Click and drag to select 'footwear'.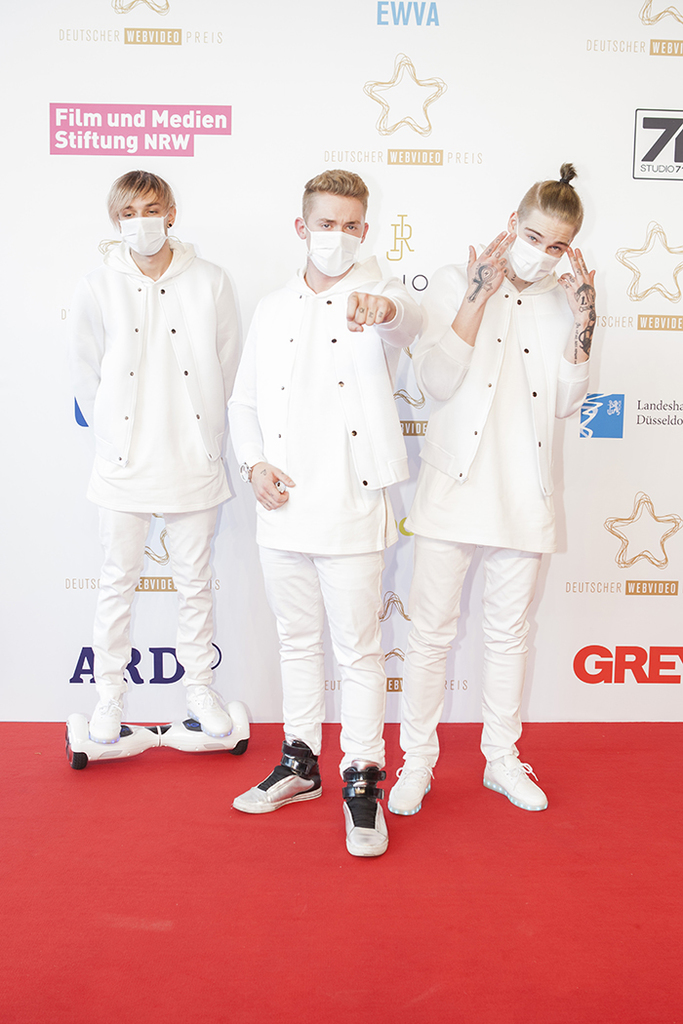
Selection: 387,764,433,811.
